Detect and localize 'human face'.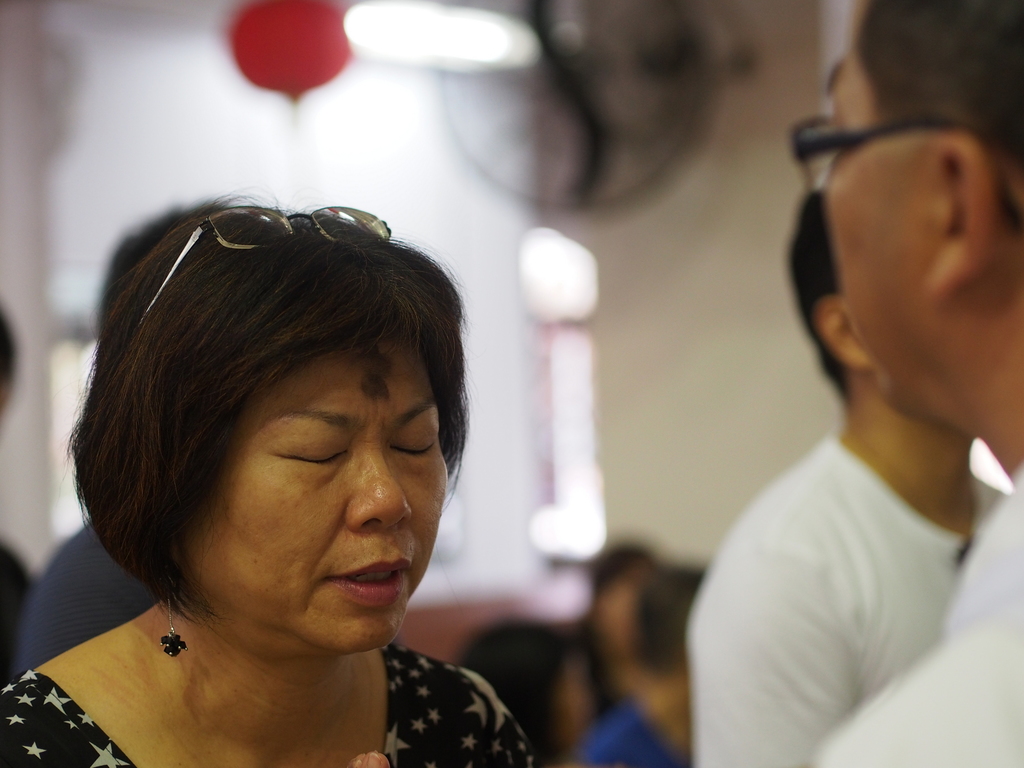
Localized at bbox(190, 341, 451, 648).
